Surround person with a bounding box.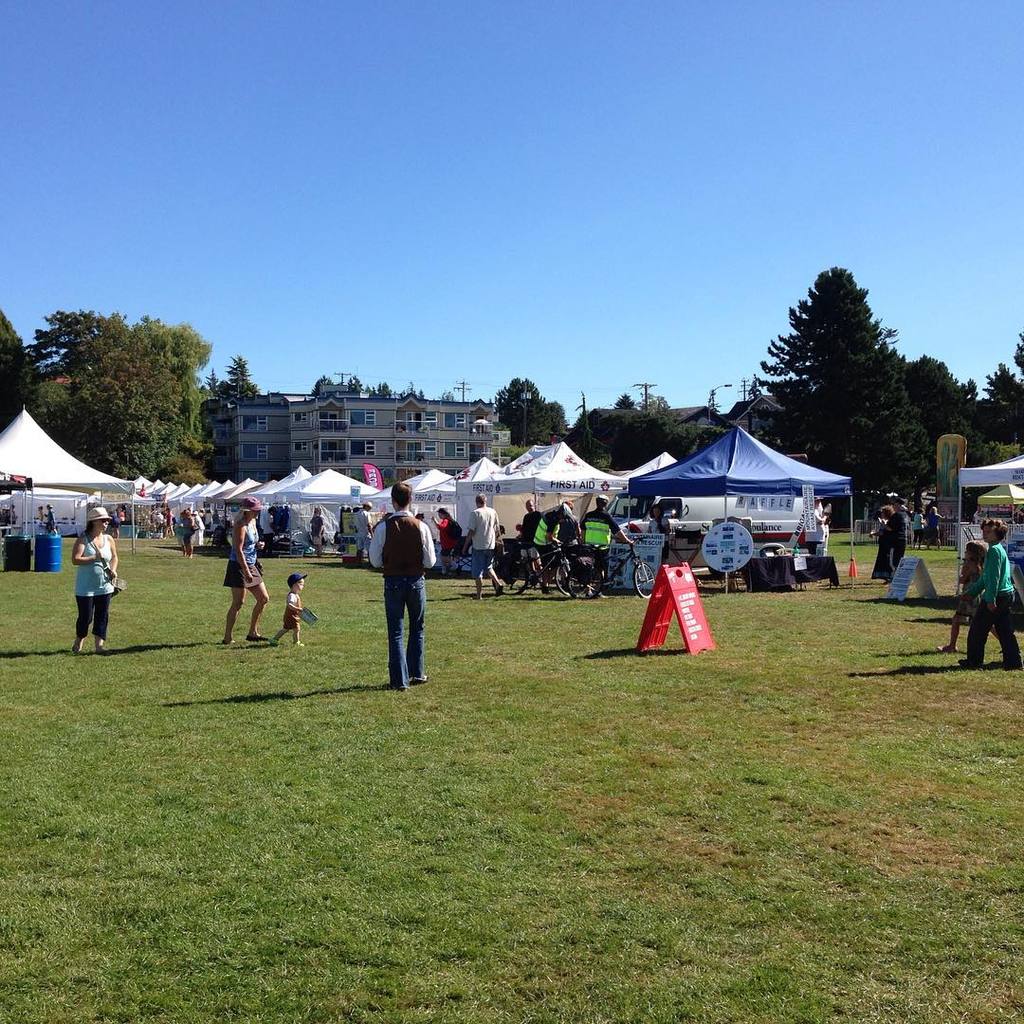
<bbox>939, 537, 986, 651</bbox>.
